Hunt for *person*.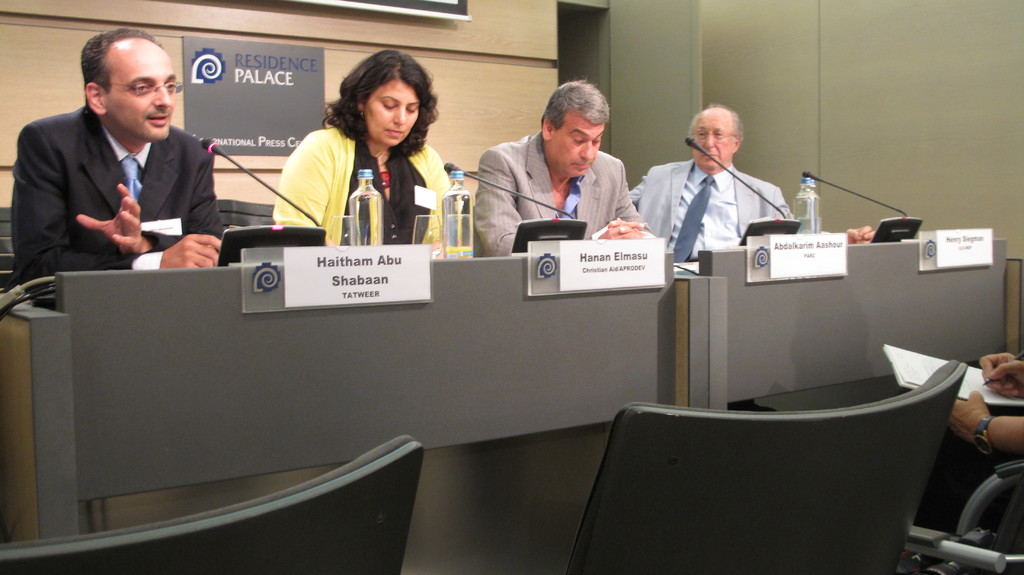
Hunted down at 920 347 1023 547.
